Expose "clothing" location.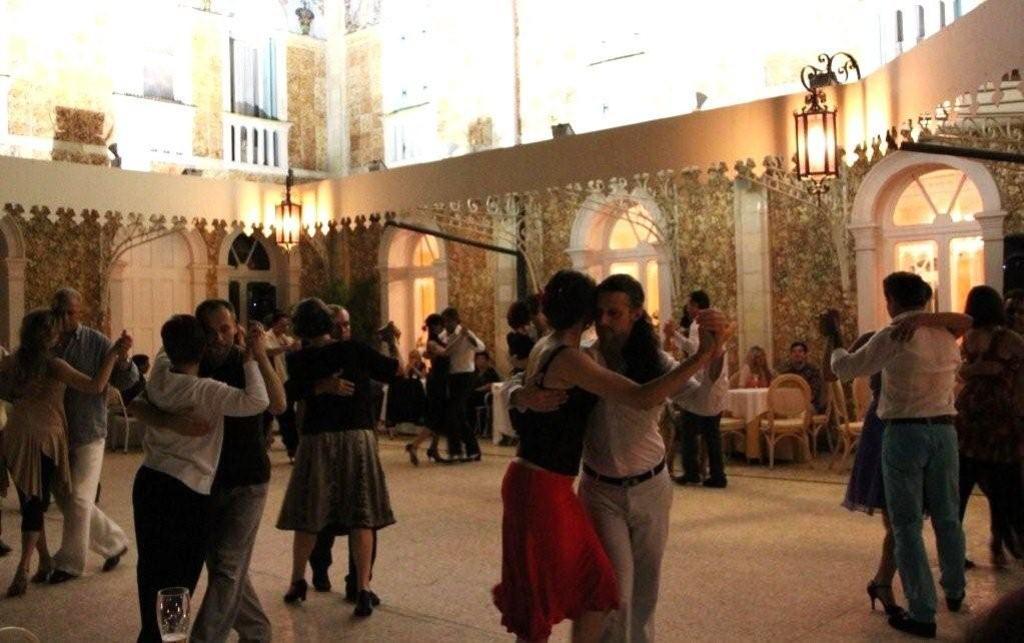
Exposed at [850, 308, 1013, 638].
